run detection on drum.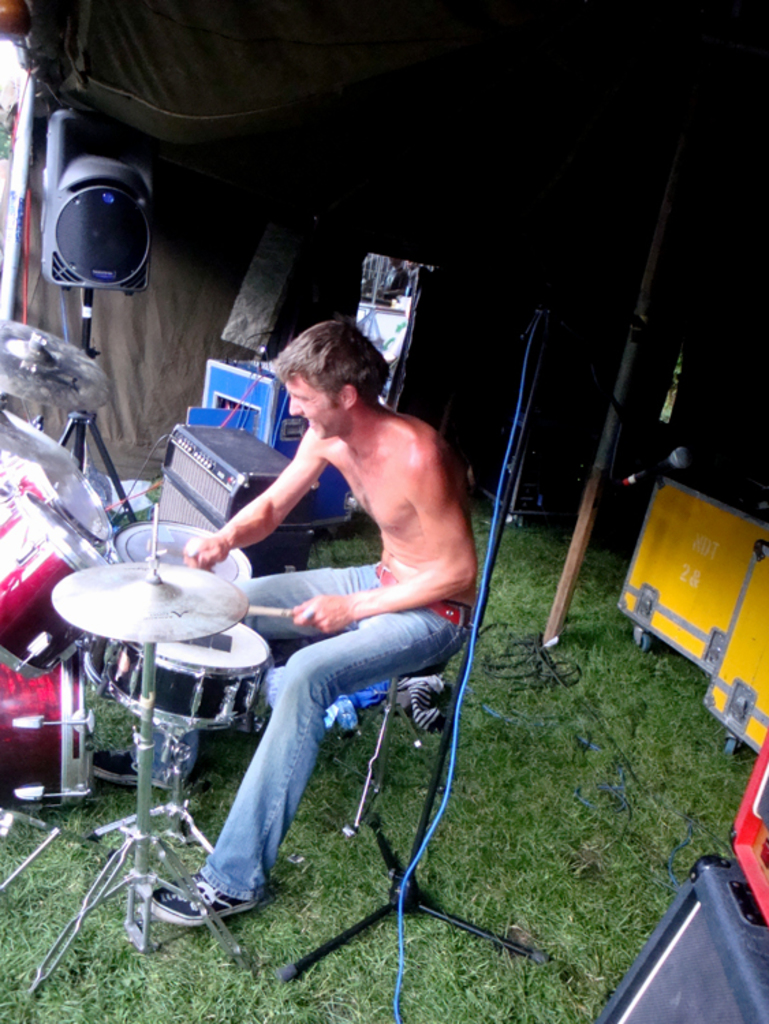
Result: (x1=0, y1=490, x2=115, y2=681).
